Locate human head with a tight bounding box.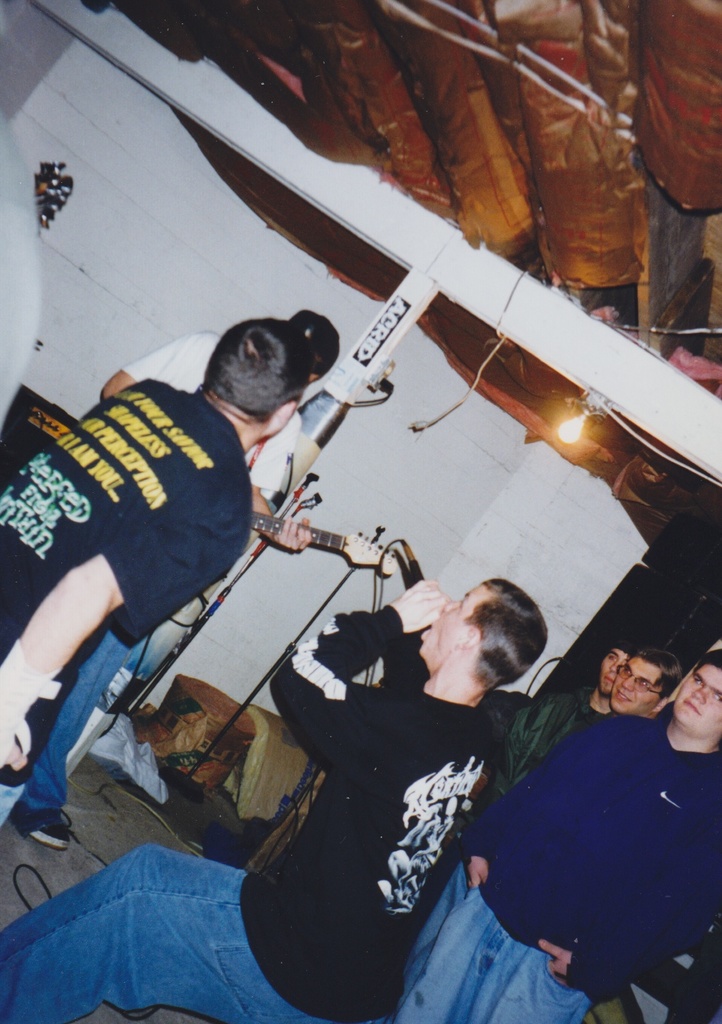
[611, 647, 679, 710].
